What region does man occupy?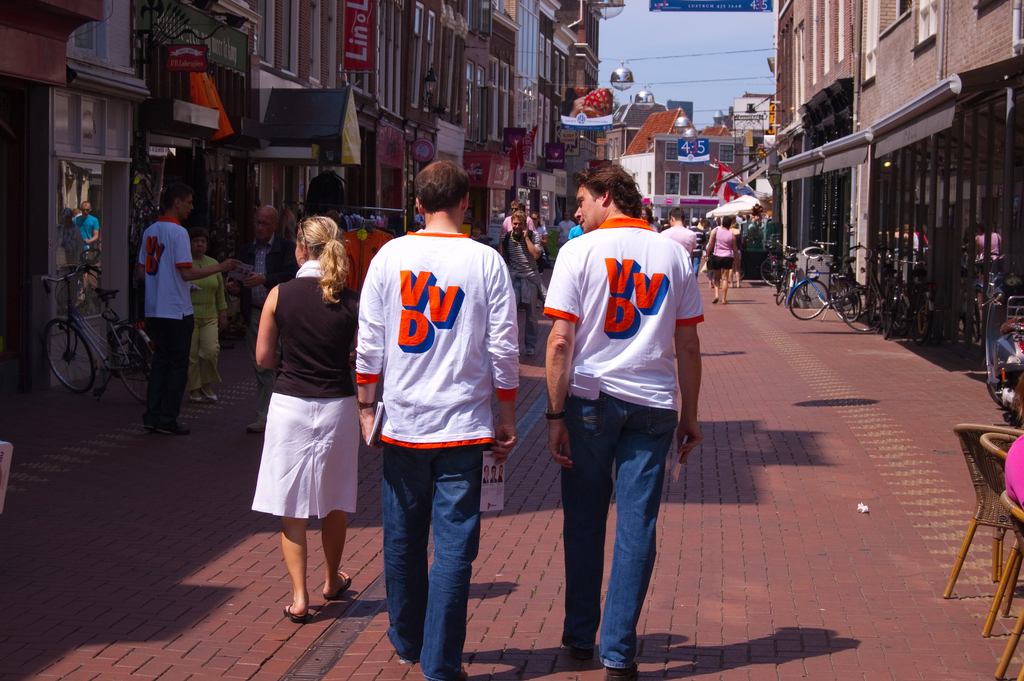
{"left": 662, "top": 209, "right": 698, "bottom": 258}.
